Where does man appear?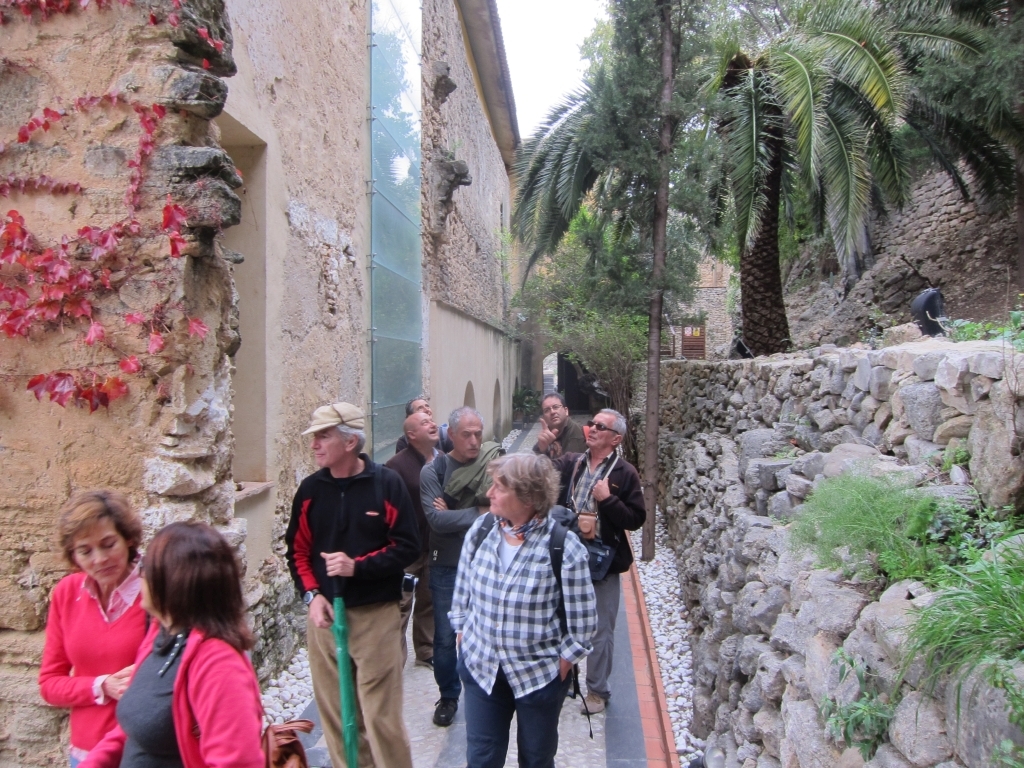
Appears at 525/393/585/453.
